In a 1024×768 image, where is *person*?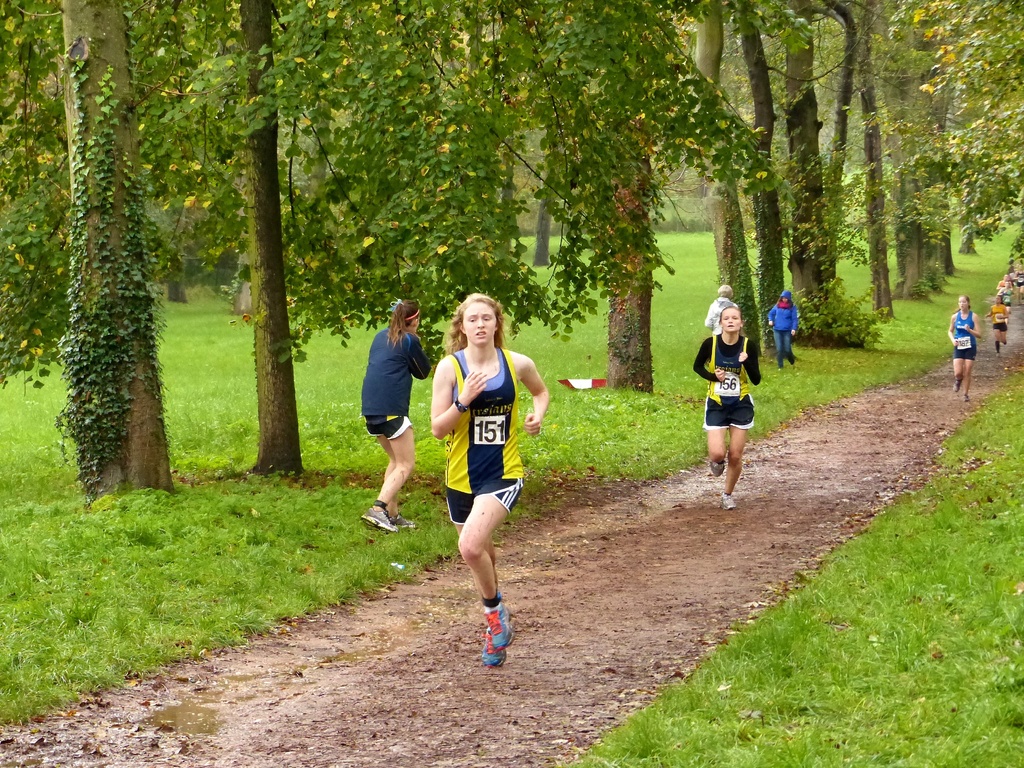
bbox=[706, 285, 747, 339].
